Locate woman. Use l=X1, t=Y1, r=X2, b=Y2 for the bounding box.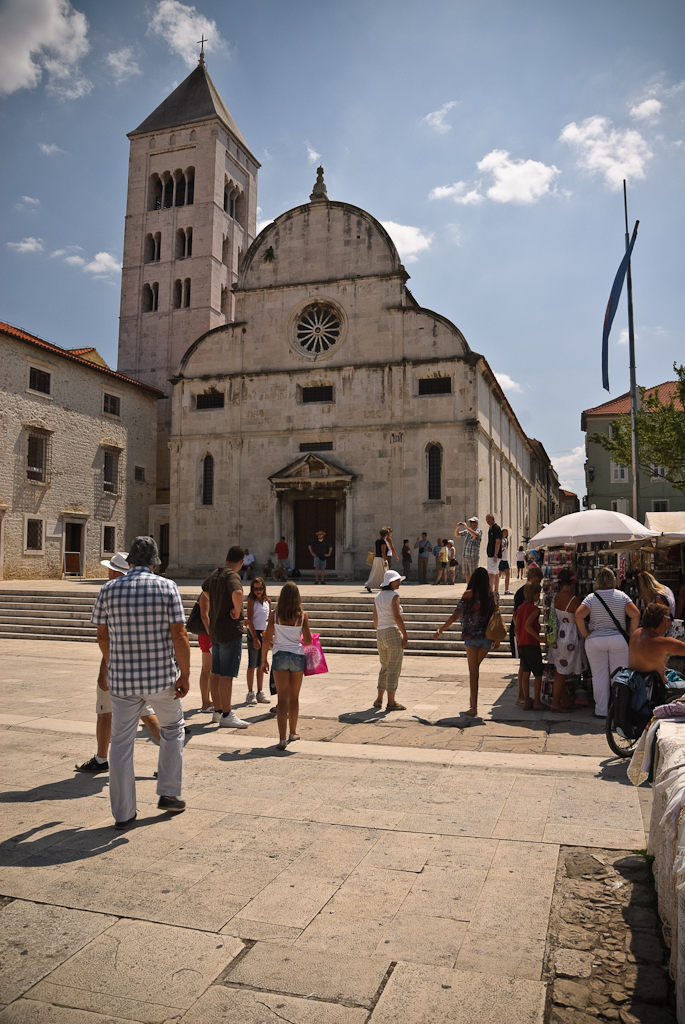
l=255, t=586, r=329, b=745.
